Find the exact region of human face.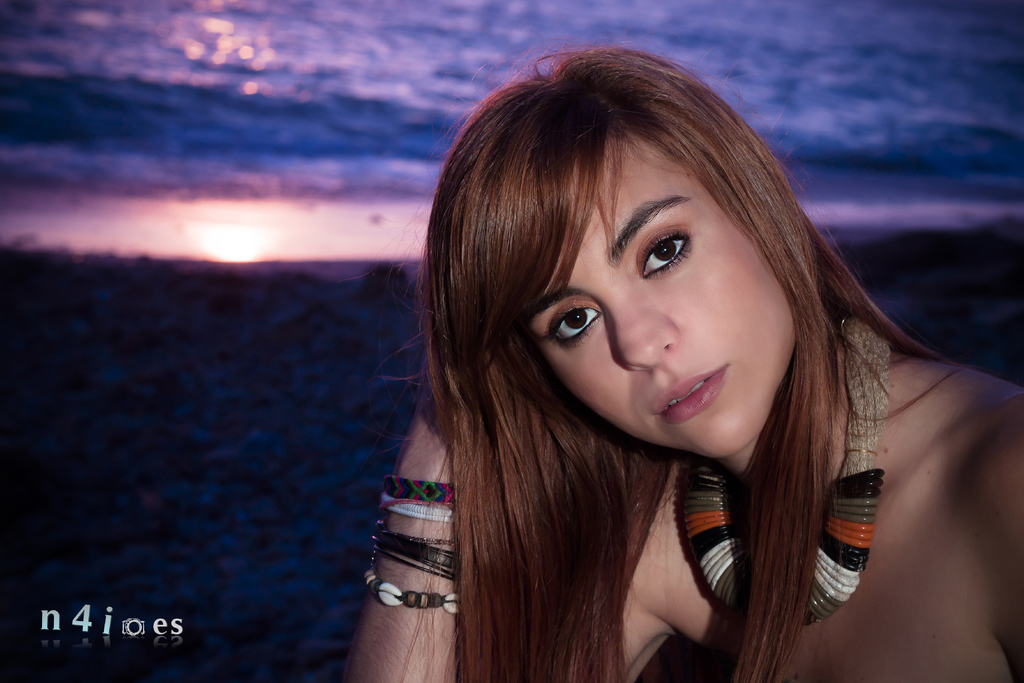
Exact region: [left=515, top=135, right=800, bottom=459].
